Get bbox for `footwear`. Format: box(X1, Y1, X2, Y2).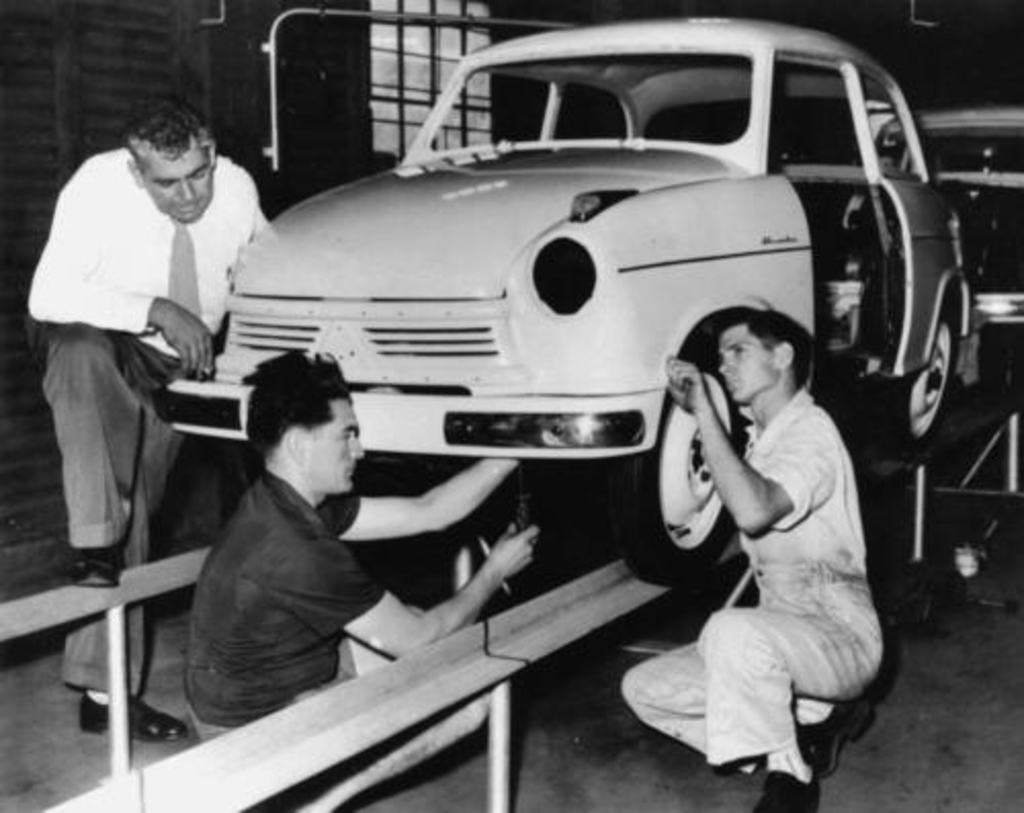
box(756, 764, 817, 811).
